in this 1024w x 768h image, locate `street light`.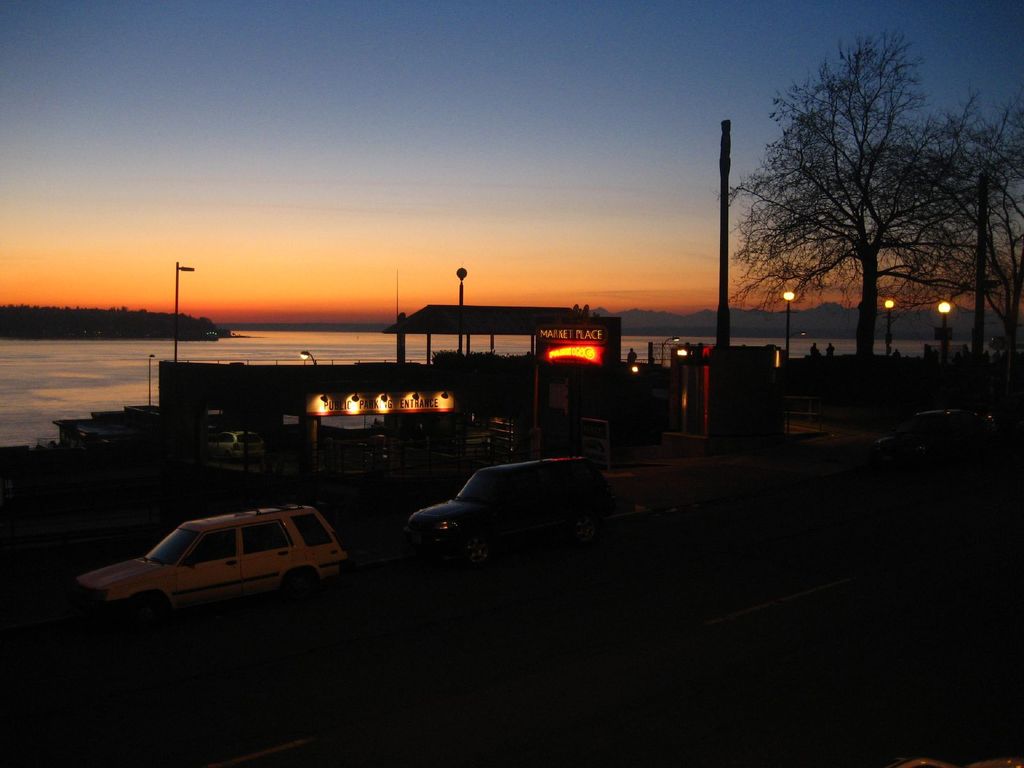
Bounding box: [x1=783, y1=290, x2=796, y2=364].
